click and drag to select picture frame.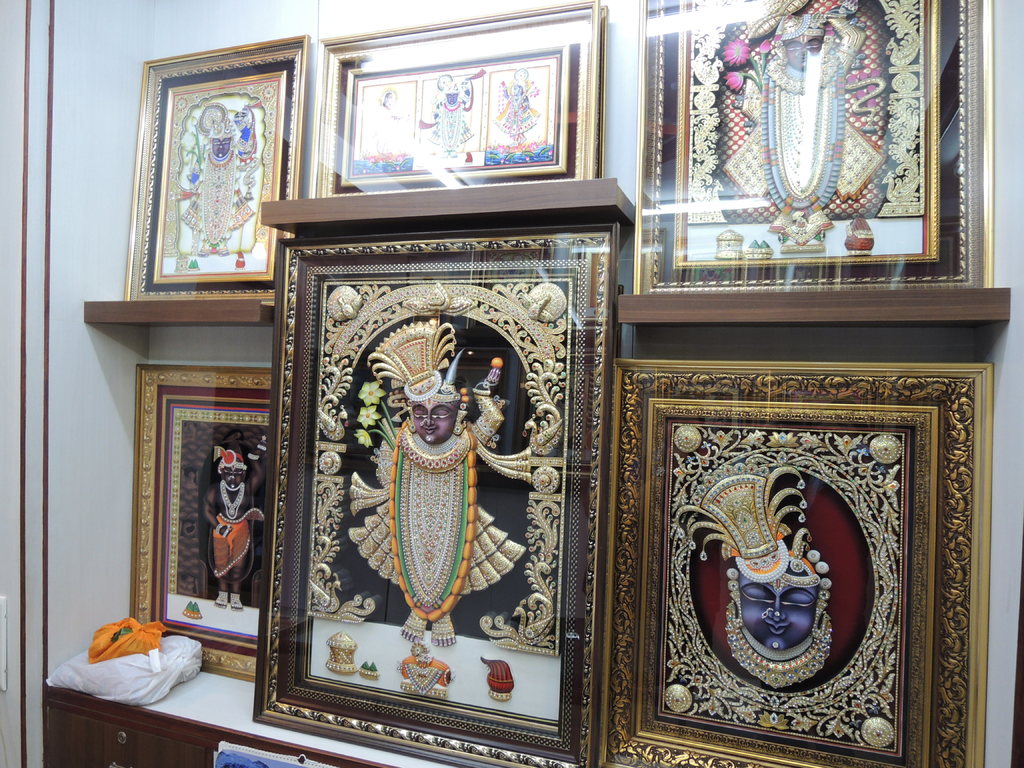
Selection: (left=595, top=367, right=994, bottom=767).
